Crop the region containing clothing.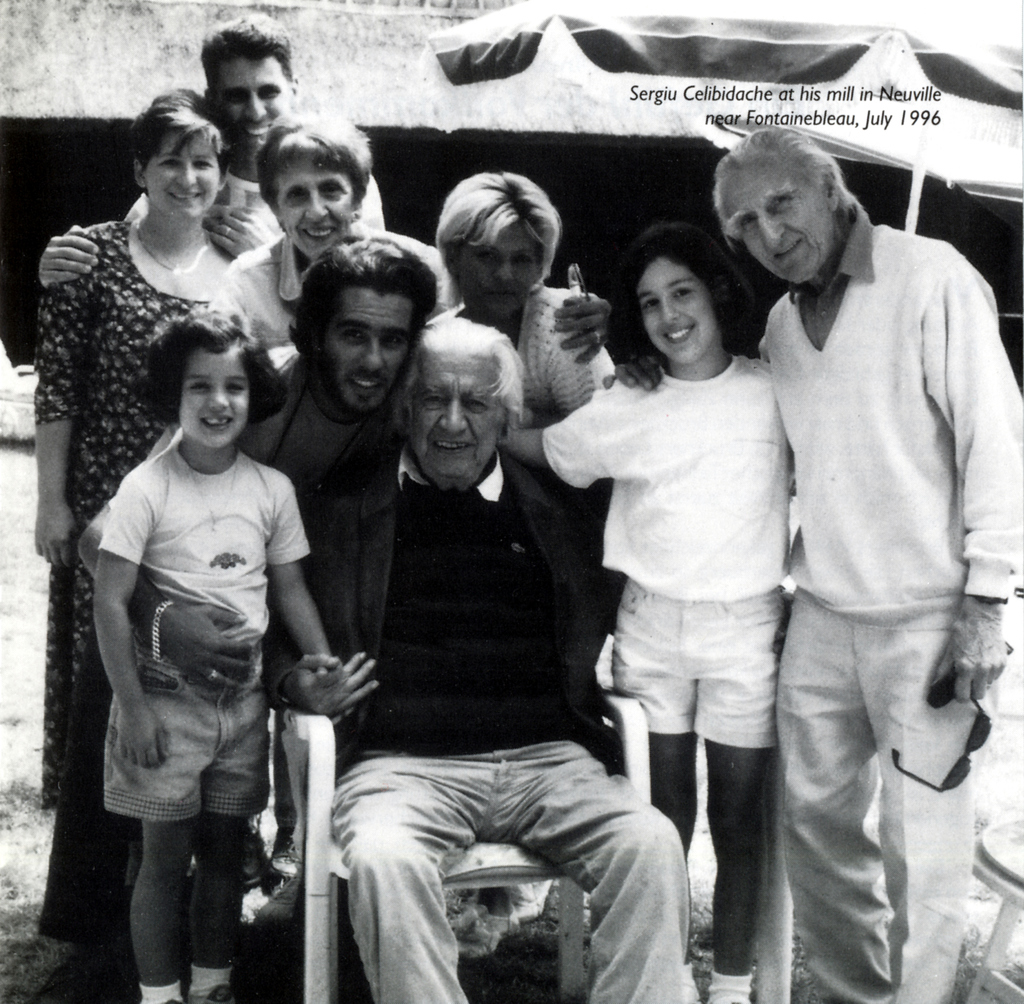
Crop region: left=118, top=155, right=394, bottom=235.
